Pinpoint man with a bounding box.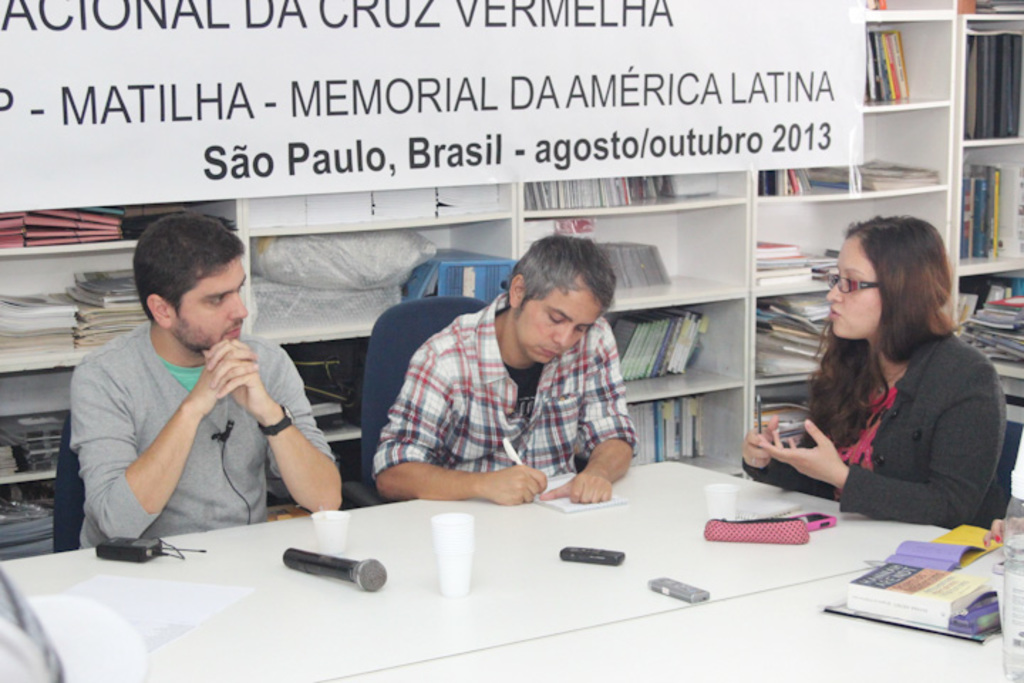
[60,215,357,554].
